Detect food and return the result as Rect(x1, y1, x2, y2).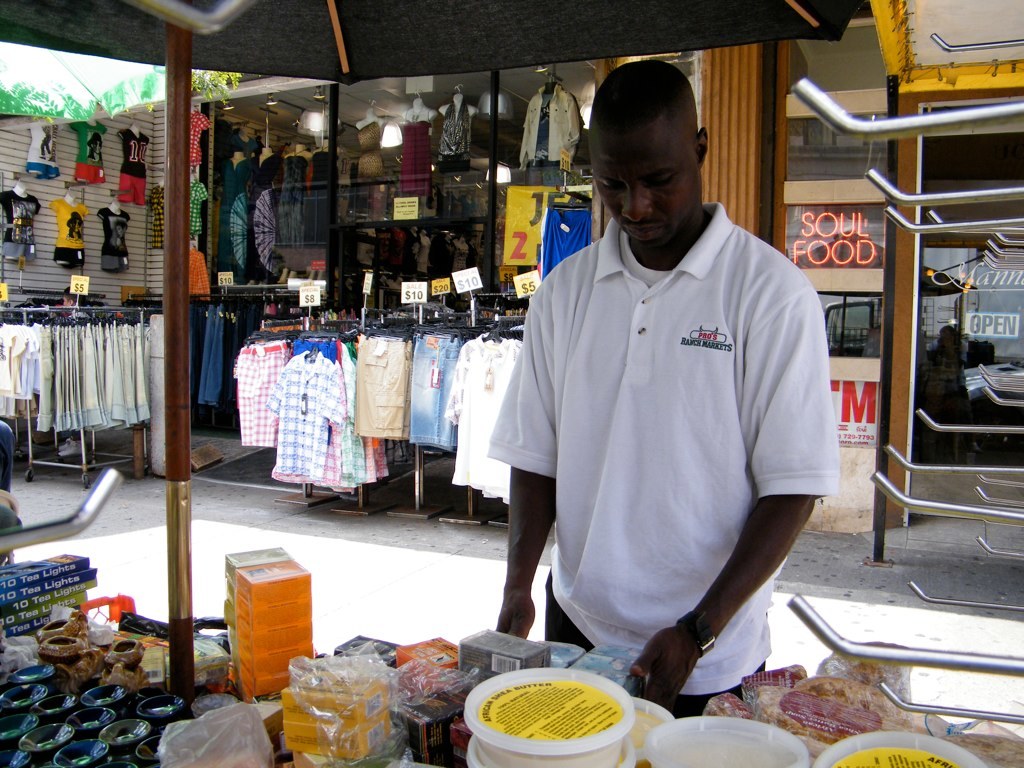
Rect(760, 665, 908, 739).
